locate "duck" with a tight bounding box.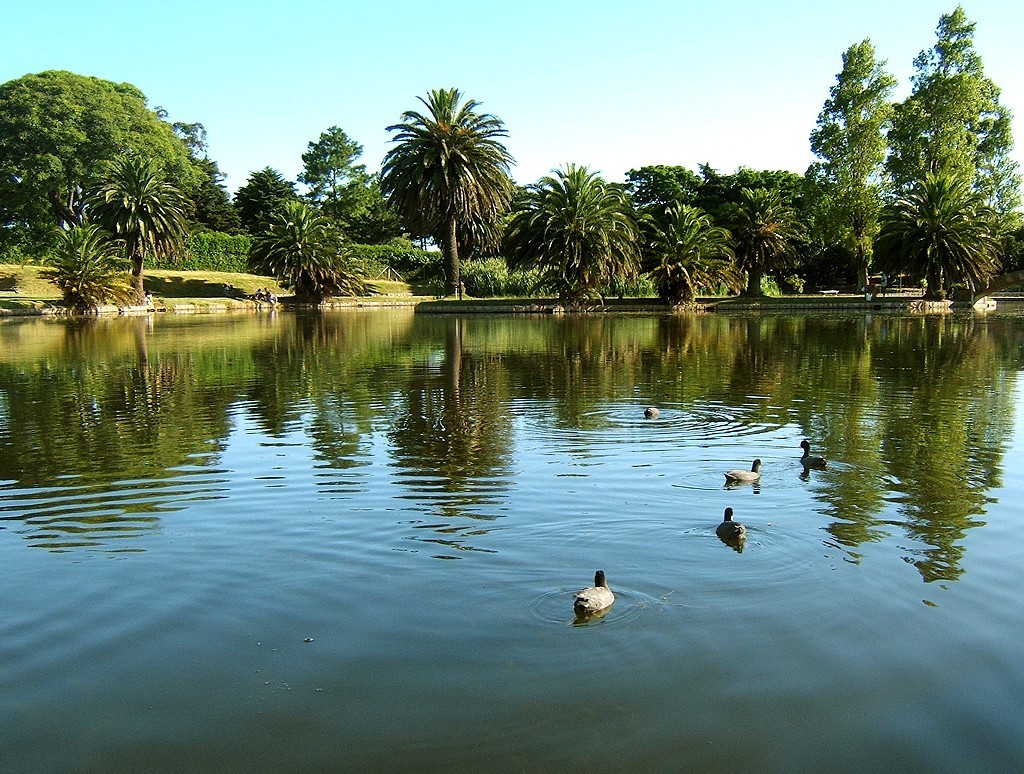
detection(720, 458, 772, 482).
